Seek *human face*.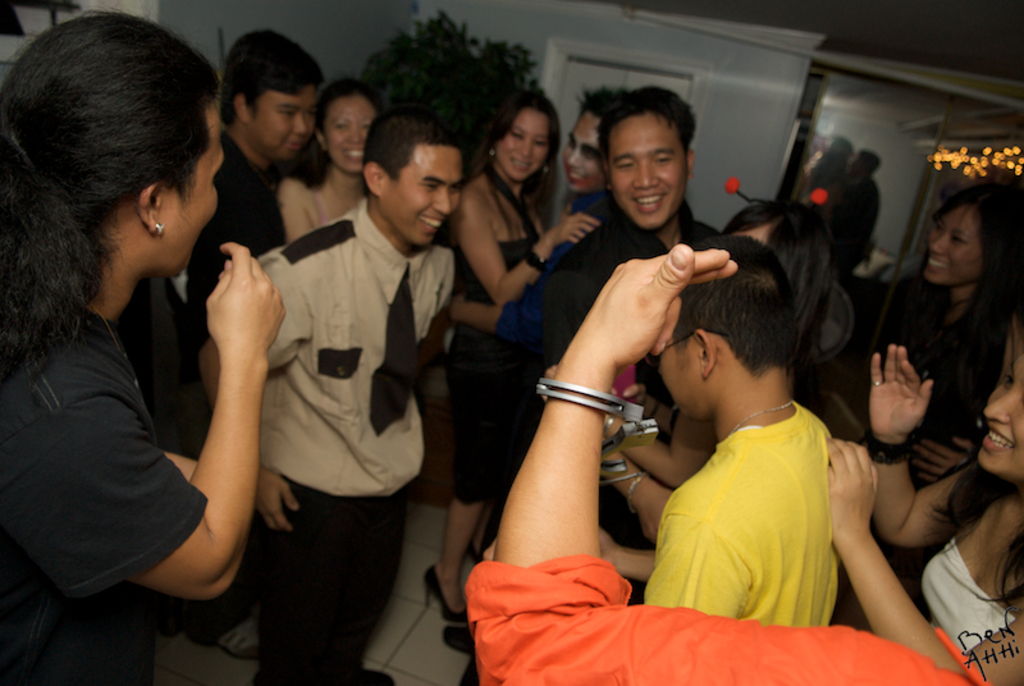
164, 108, 227, 282.
